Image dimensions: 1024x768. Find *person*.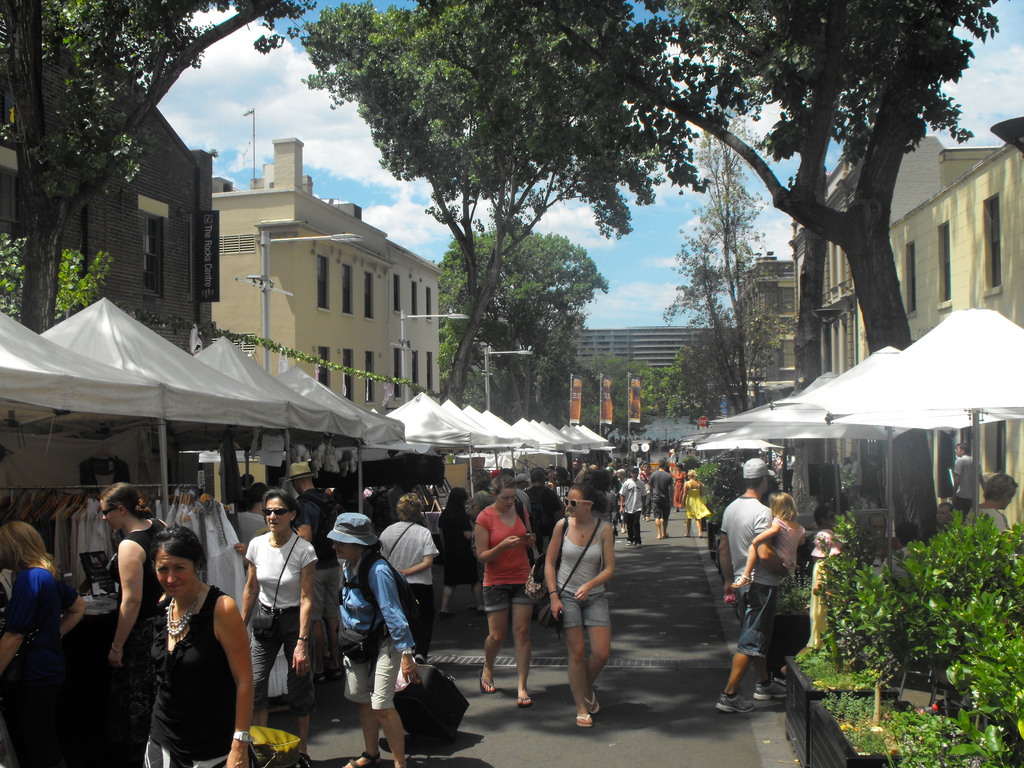
[left=285, top=462, right=342, bottom=685].
